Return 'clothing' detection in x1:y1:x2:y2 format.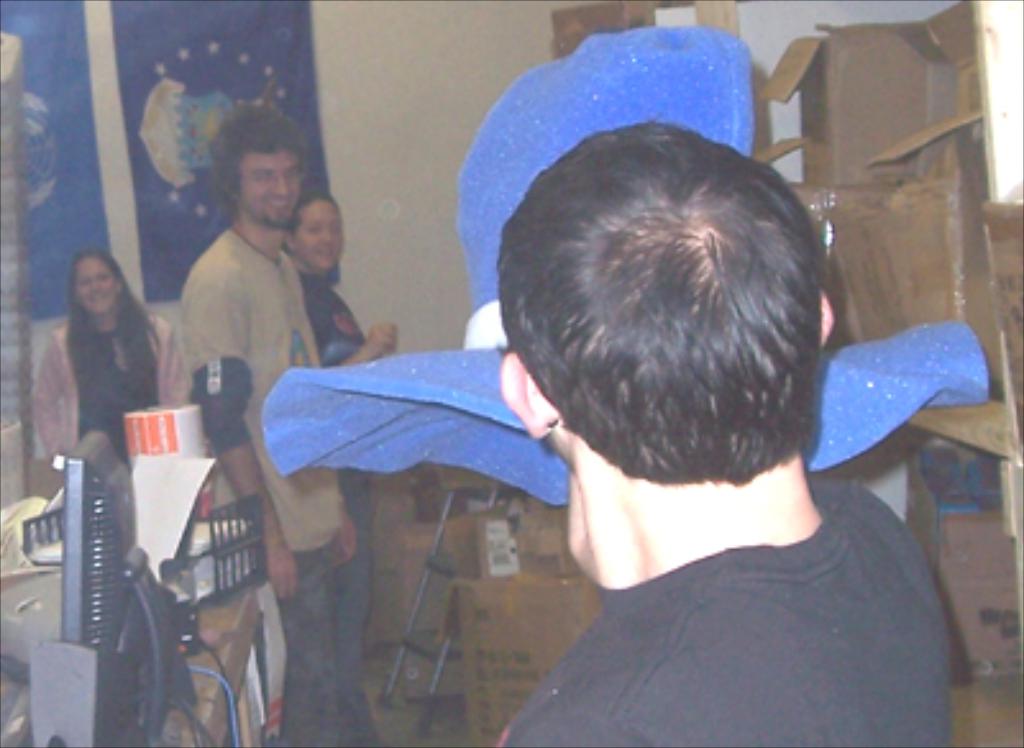
174:236:356:745.
